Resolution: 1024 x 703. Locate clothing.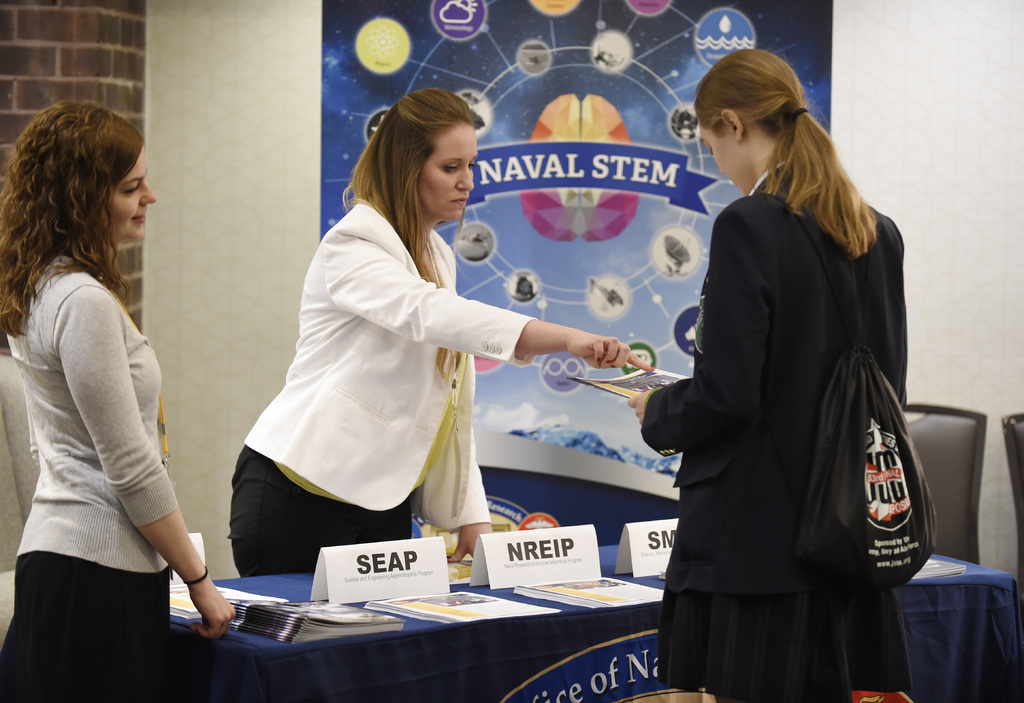
box=[637, 156, 916, 702].
